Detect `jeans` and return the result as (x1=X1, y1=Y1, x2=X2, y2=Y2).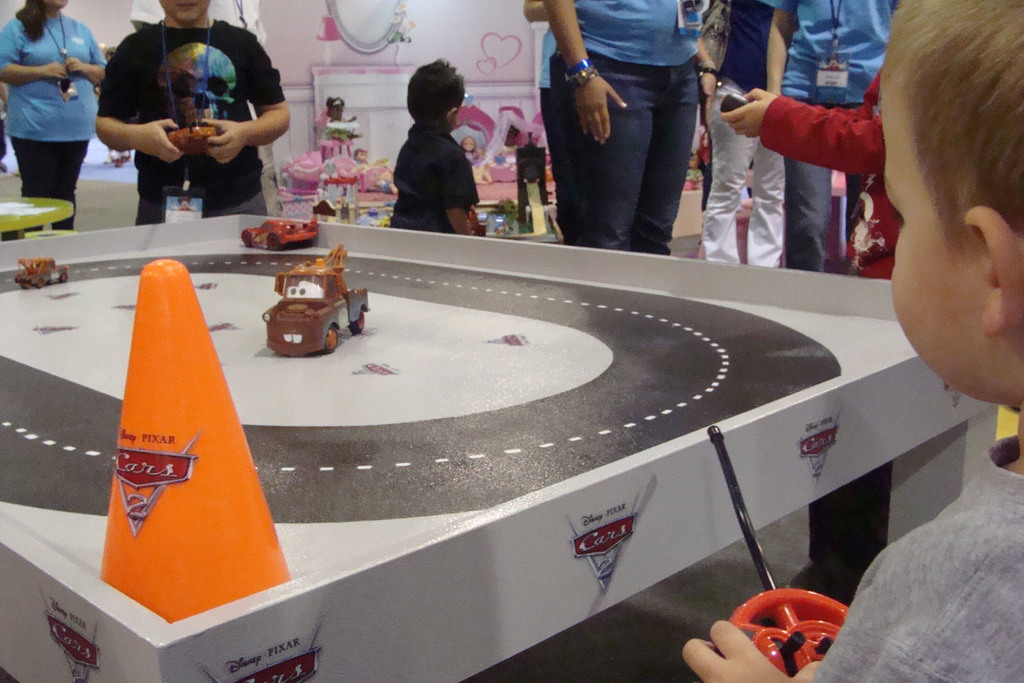
(x1=769, y1=156, x2=842, y2=276).
